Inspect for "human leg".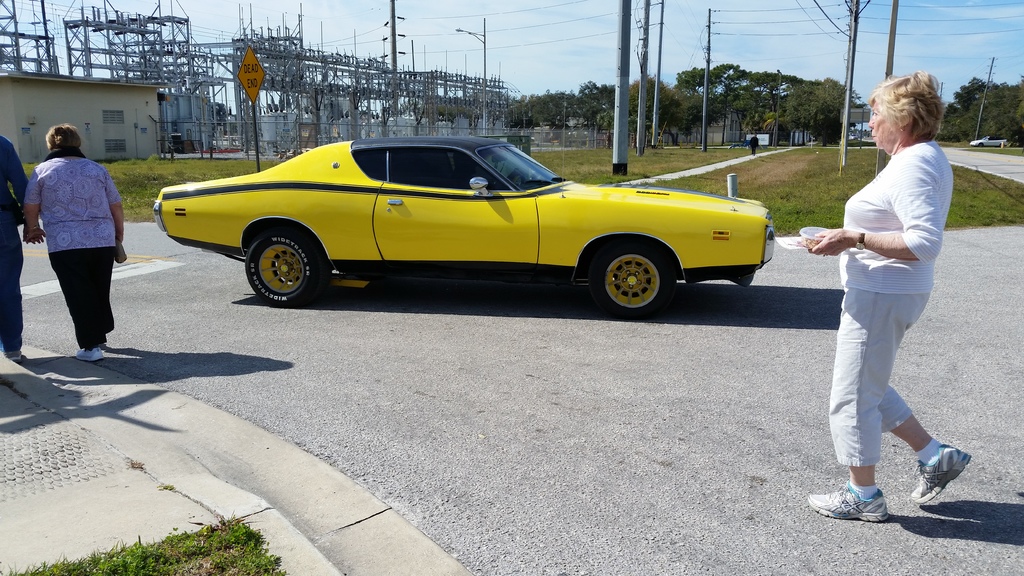
Inspection: 89, 221, 116, 352.
